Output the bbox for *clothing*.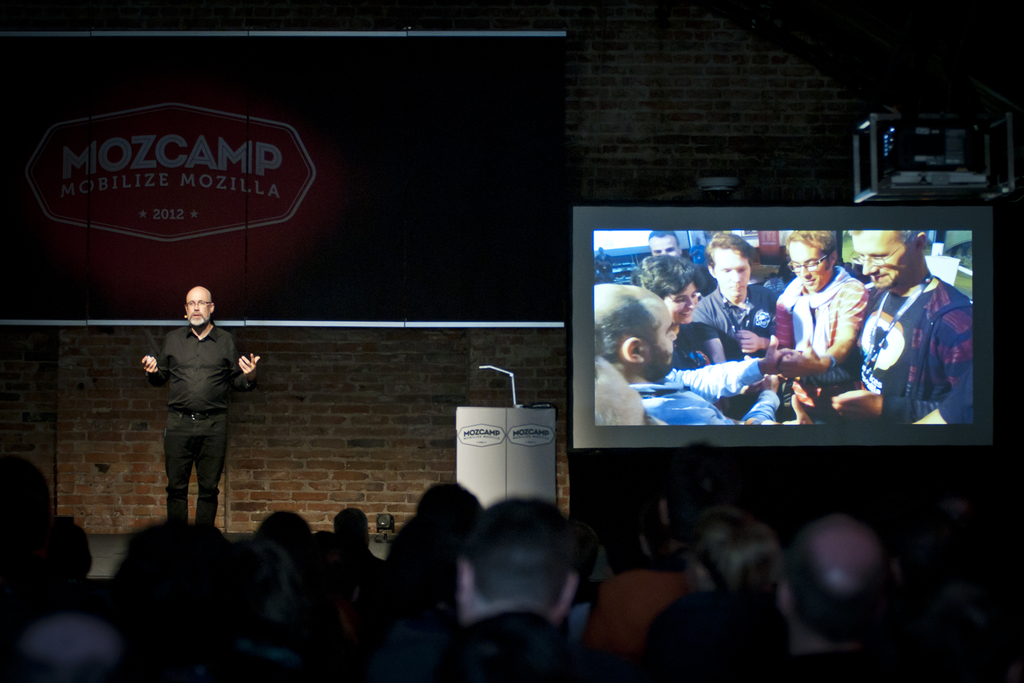
bbox=(584, 354, 660, 432).
